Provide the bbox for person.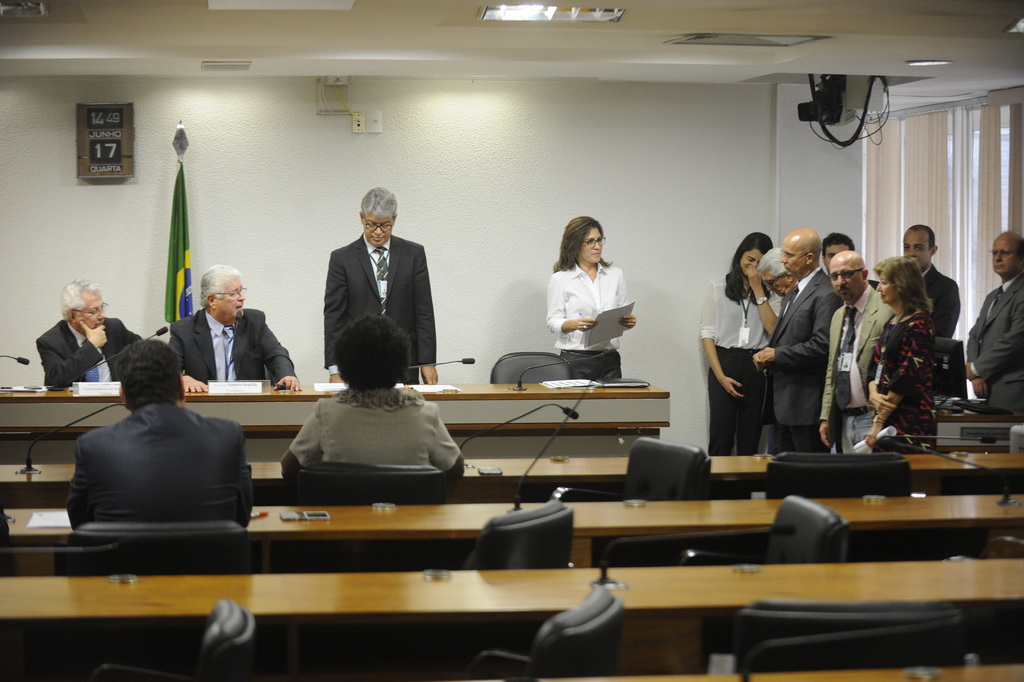
966:231:1023:408.
